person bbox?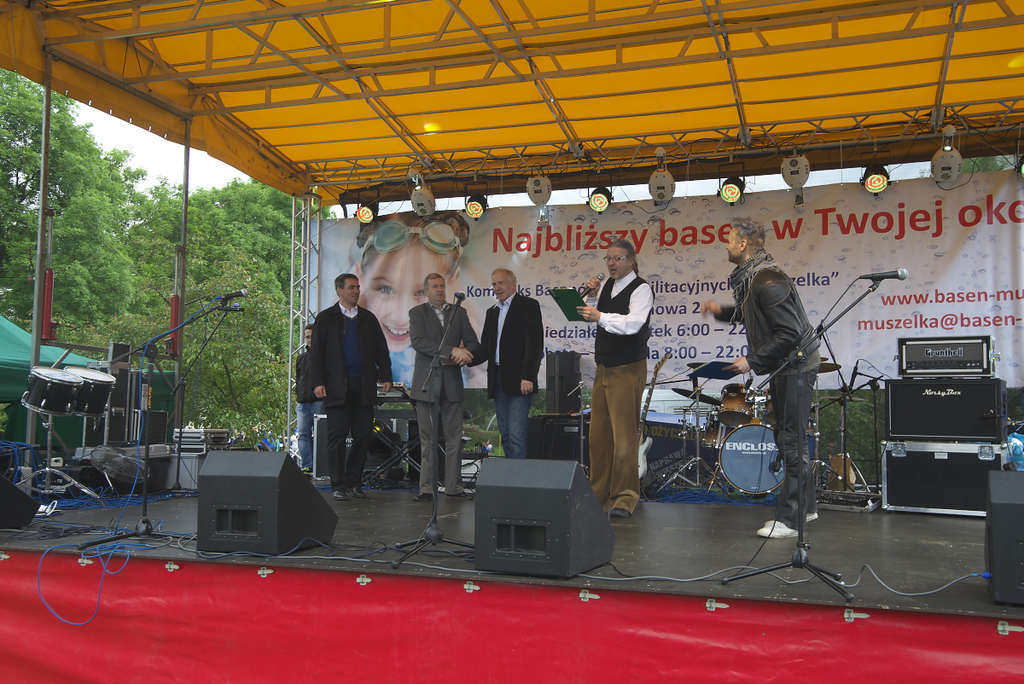
bbox=[451, 268, 544, 456]
